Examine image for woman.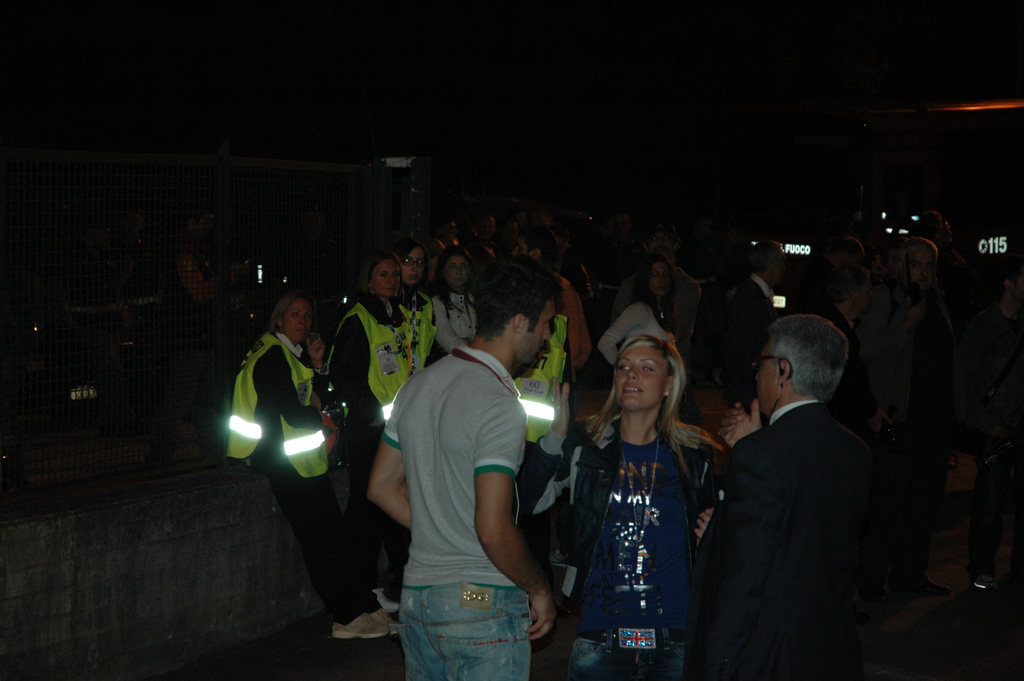
Examination result: <region>234, 303, 394, 656</region>.
